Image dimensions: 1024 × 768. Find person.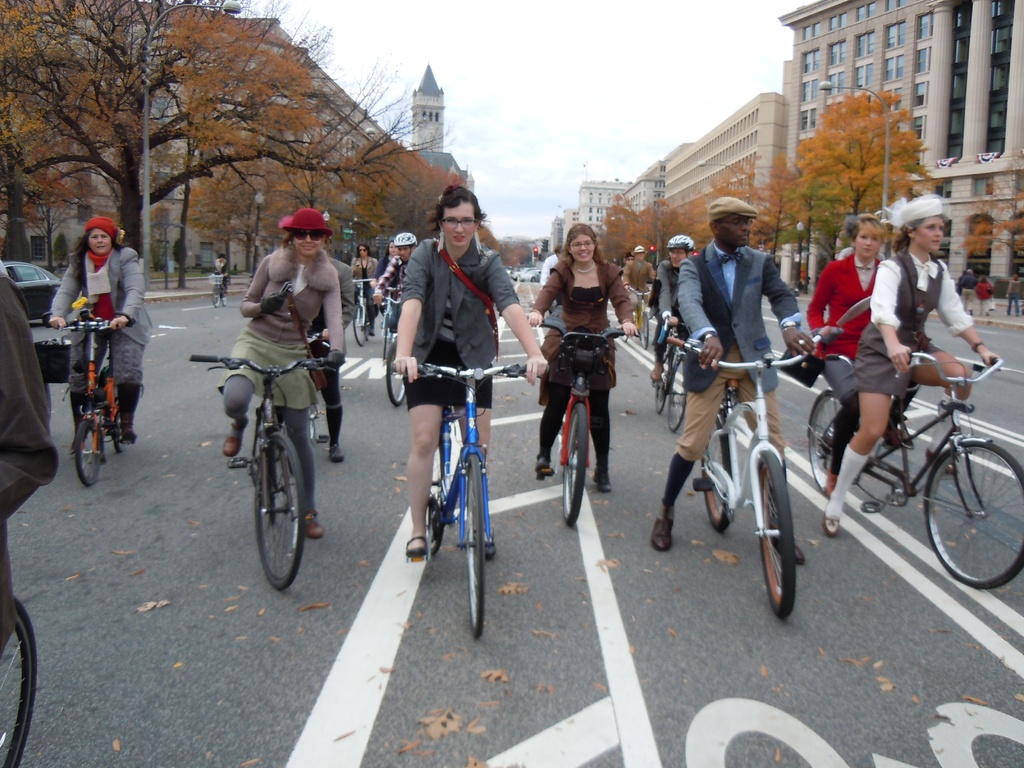
locate(524, 223, 636, 493).
